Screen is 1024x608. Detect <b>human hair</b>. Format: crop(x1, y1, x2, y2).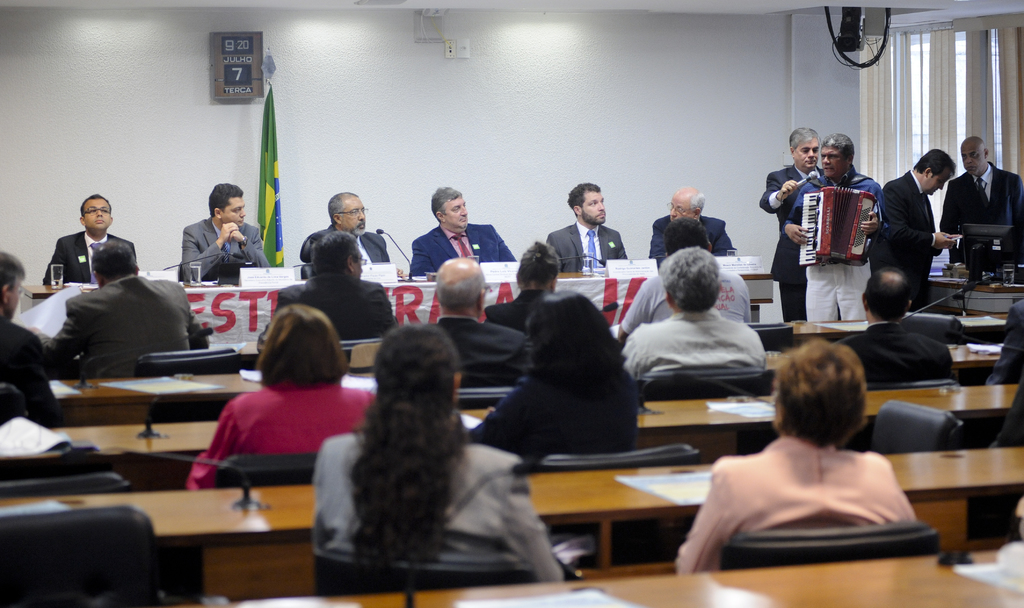
crop(517, 240, 561, 296).
